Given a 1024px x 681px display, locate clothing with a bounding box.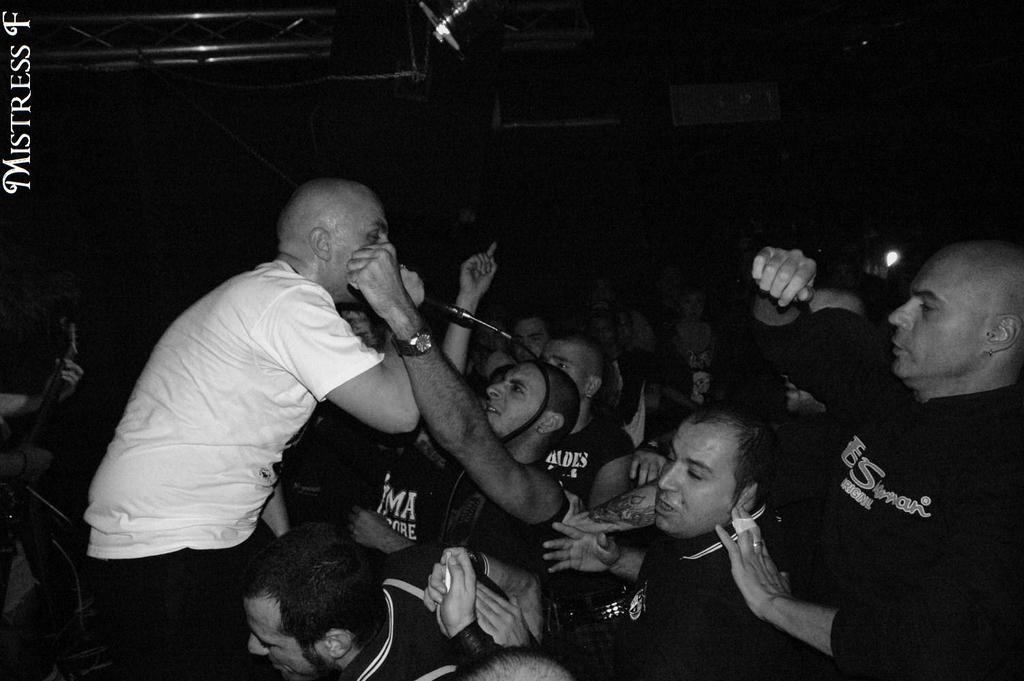
Located: pyautogui.locateOnScreen(639, 322, 731, 454).
